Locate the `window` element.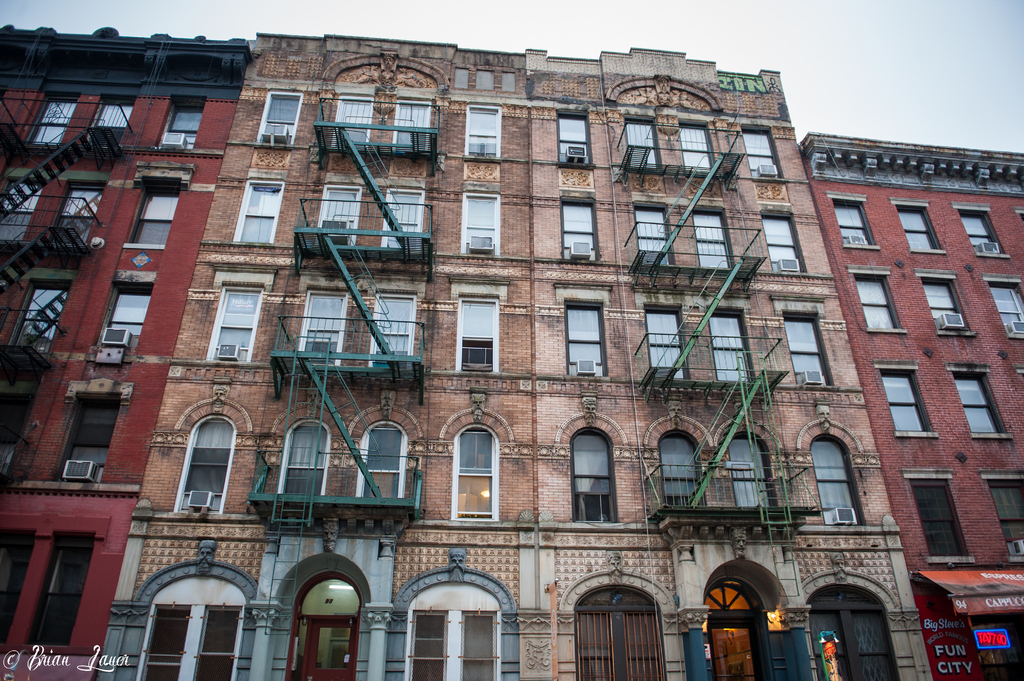
Element bbox: (461, 191, 502, 259).
